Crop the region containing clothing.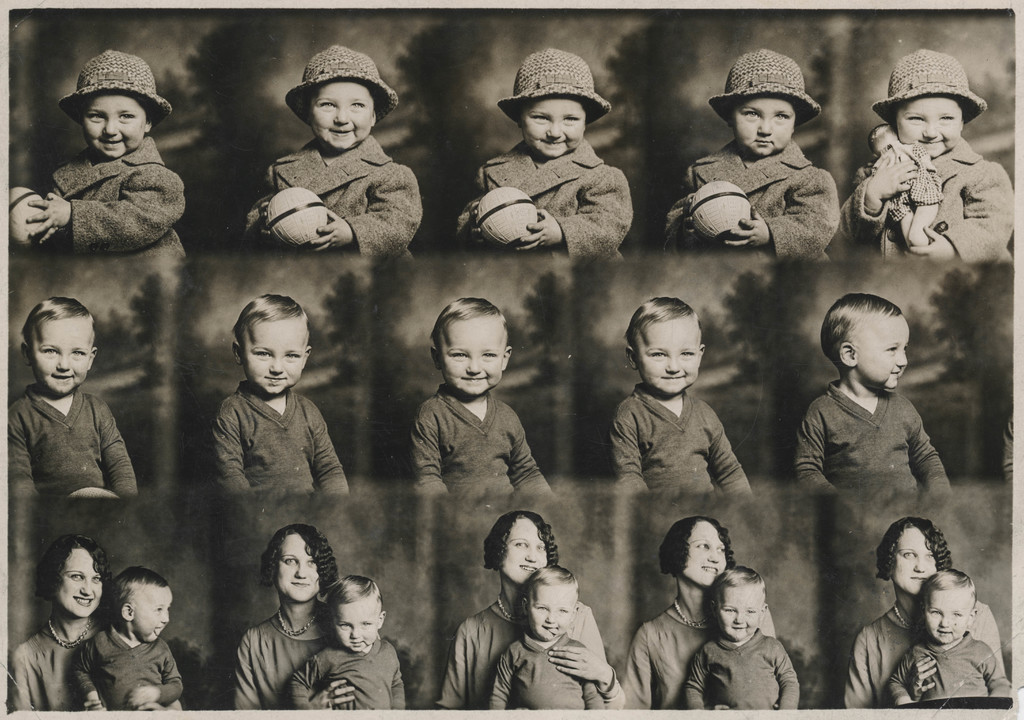
Crop region: <bbox>889, 634, 1011, 696</bbox>.
